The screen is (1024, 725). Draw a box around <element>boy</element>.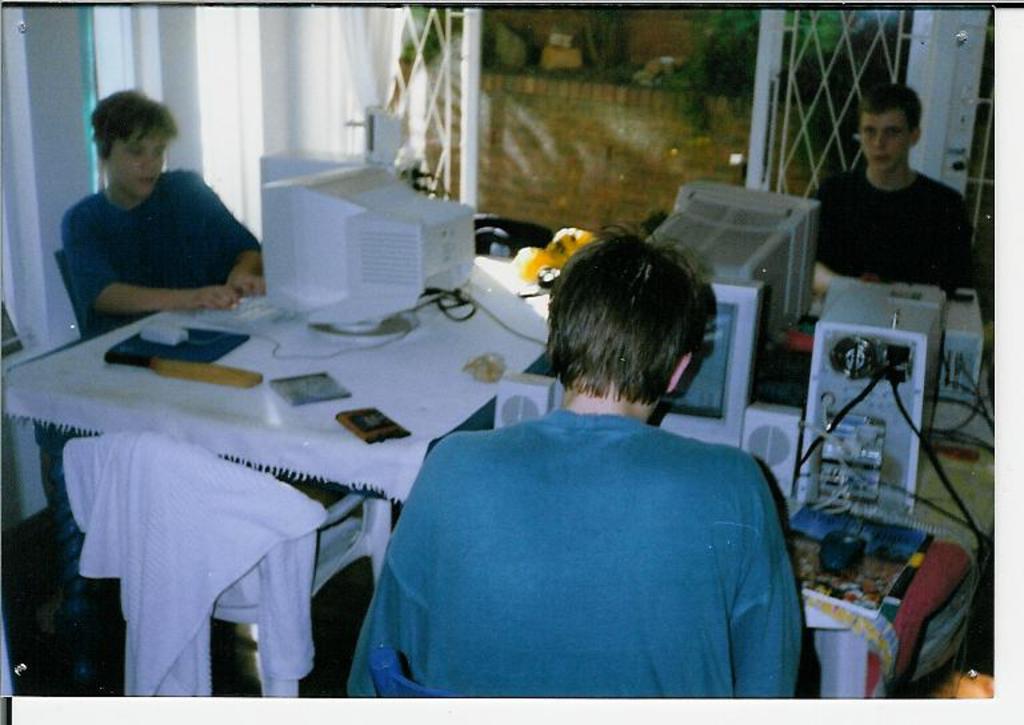
crop(367, 229, 793, 720).
